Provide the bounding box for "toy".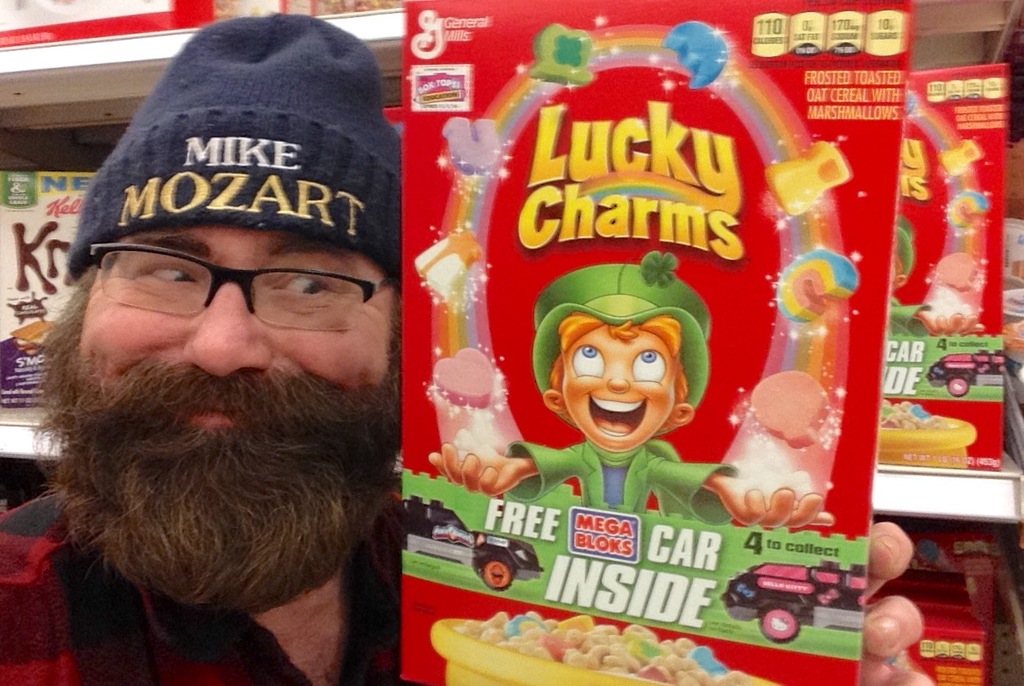
left=711, top=557, right=873, bottom=648.
